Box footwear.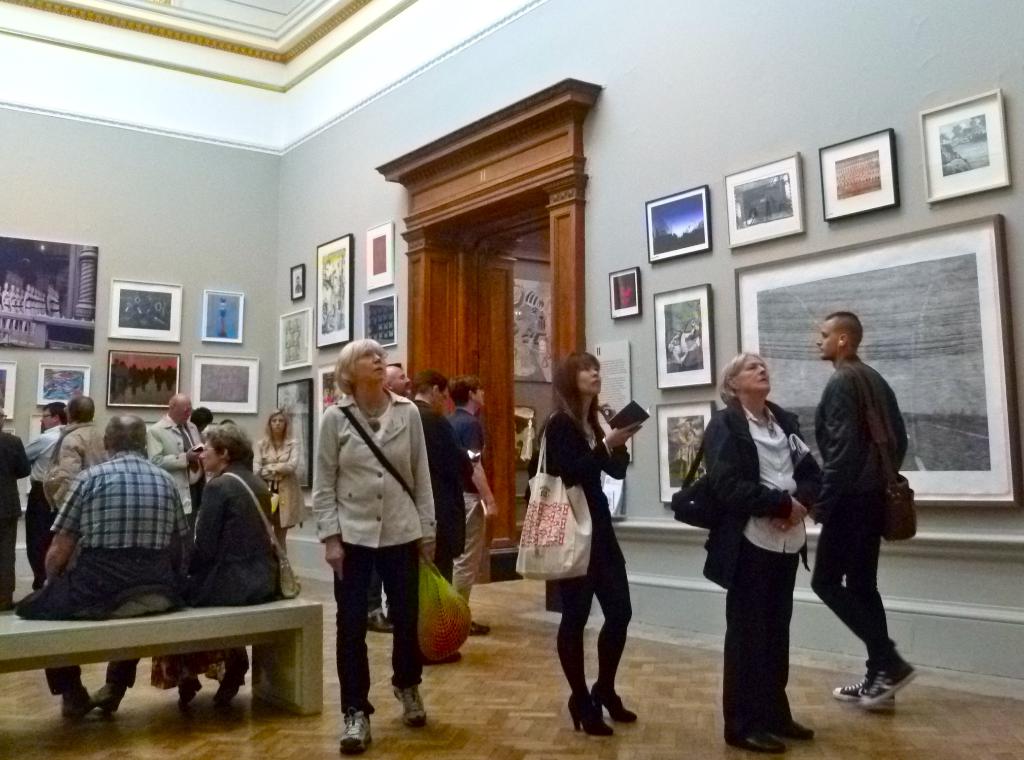
(57,683,93,716).
